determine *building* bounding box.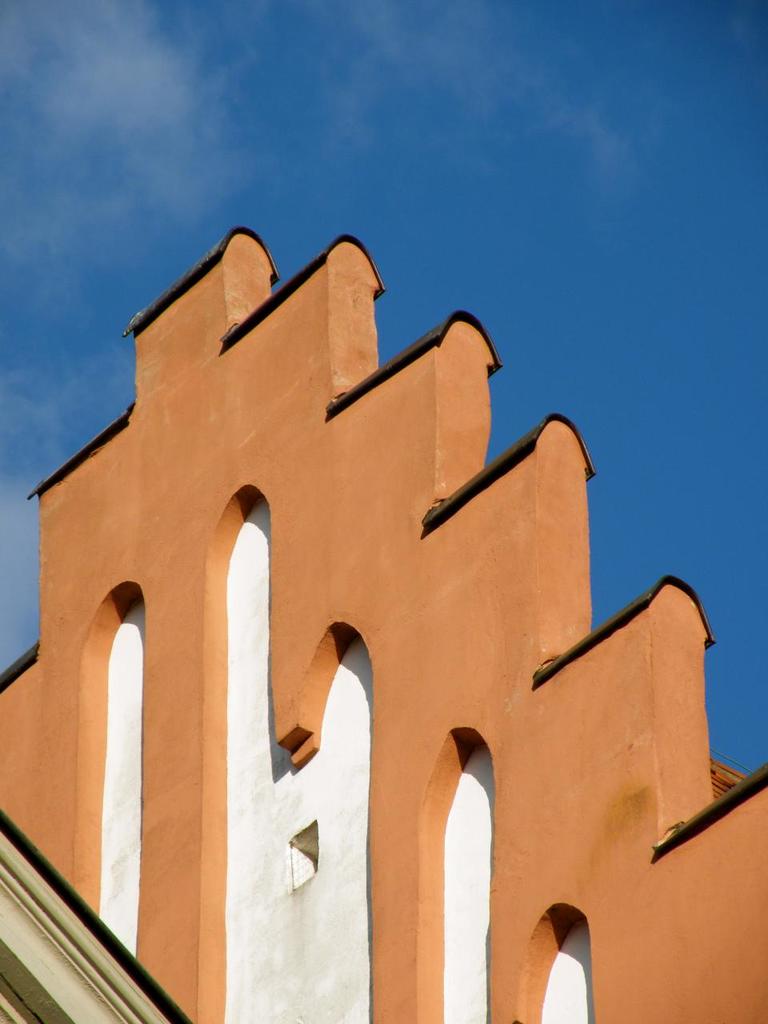
Determined: box(0, 219, 767, 1023).
